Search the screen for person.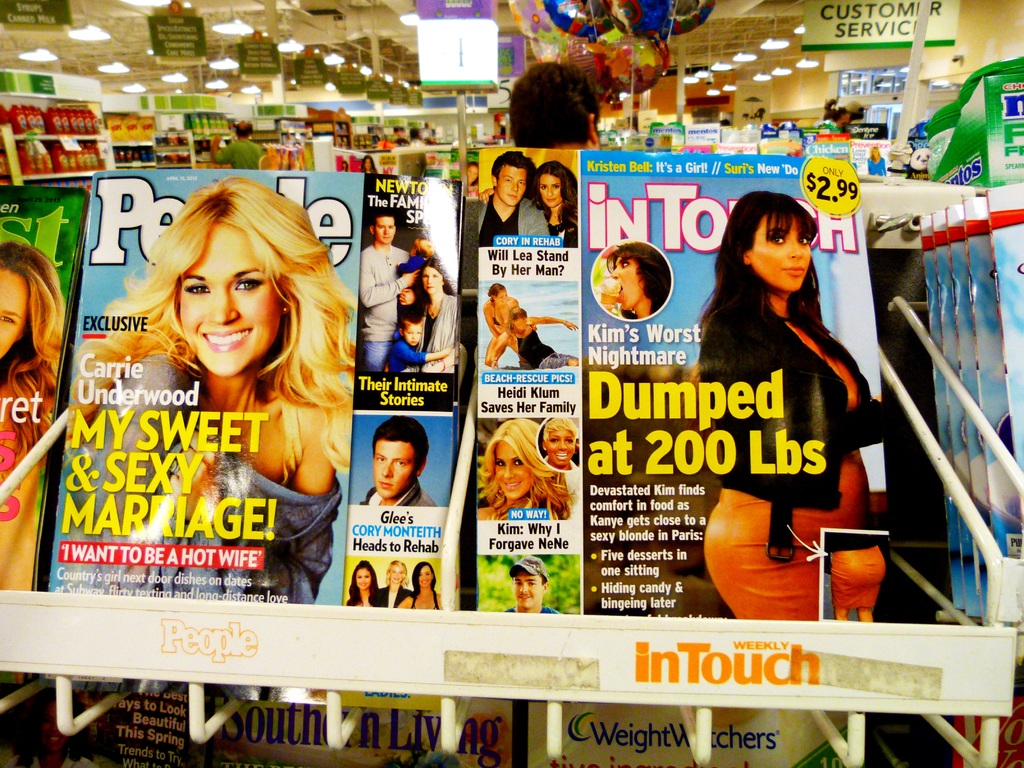
Found at l=477, t=149, r=551, b=246.
